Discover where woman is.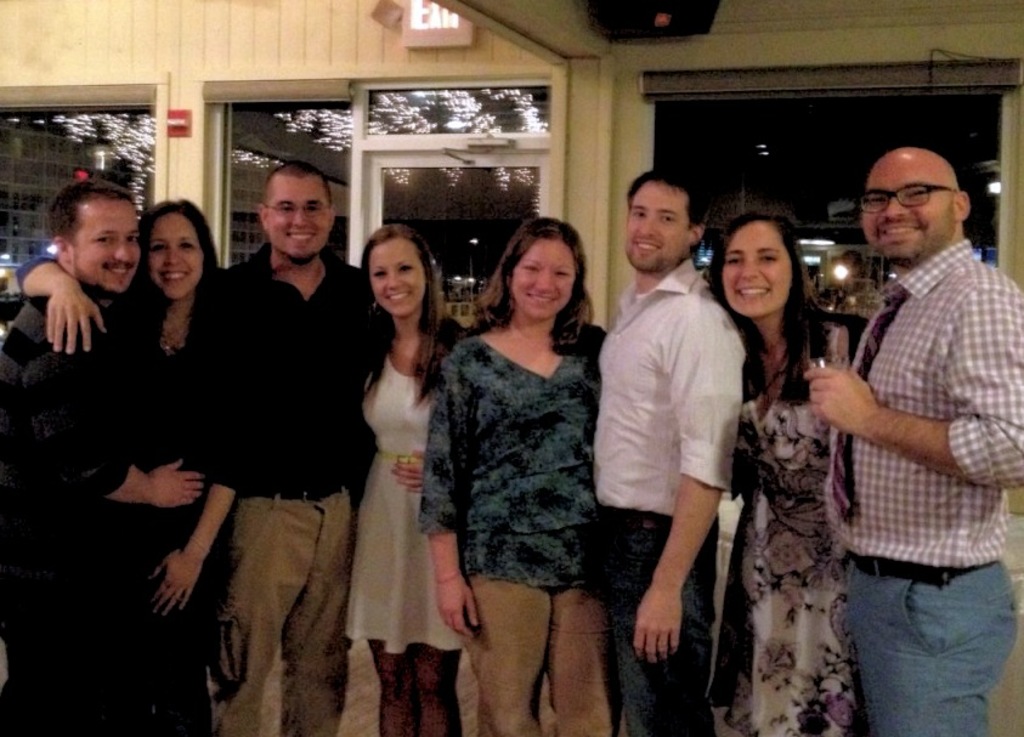
Discovered at 13:194:244:736.
